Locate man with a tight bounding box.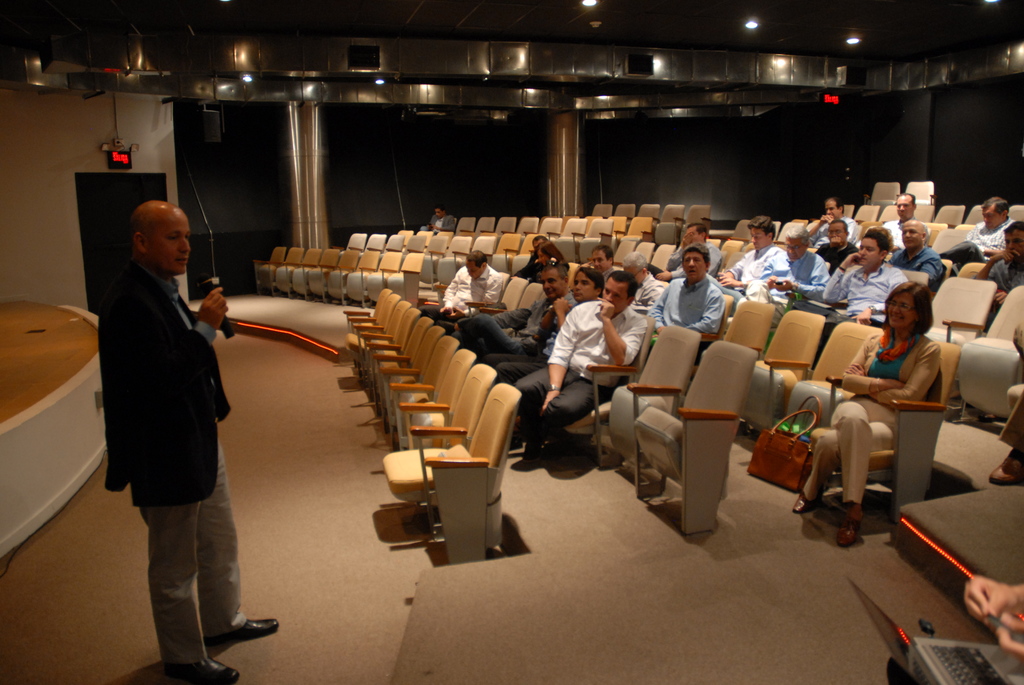
bbox=[885, 211, 945, 295].
